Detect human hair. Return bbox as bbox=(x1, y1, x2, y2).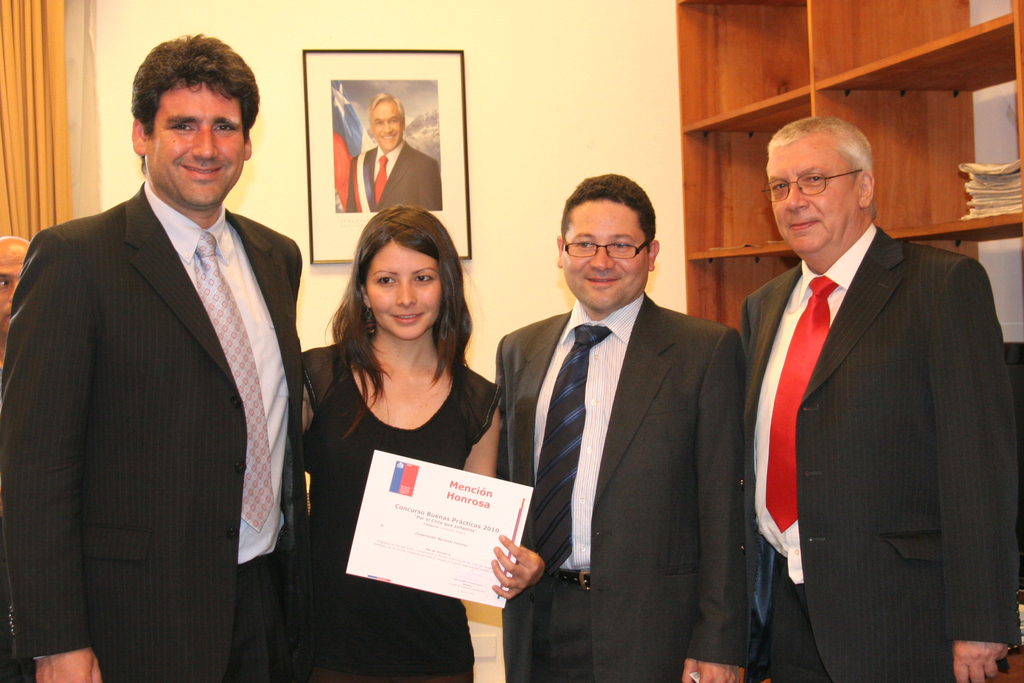
bbox=(326, 202, 470, 411).
